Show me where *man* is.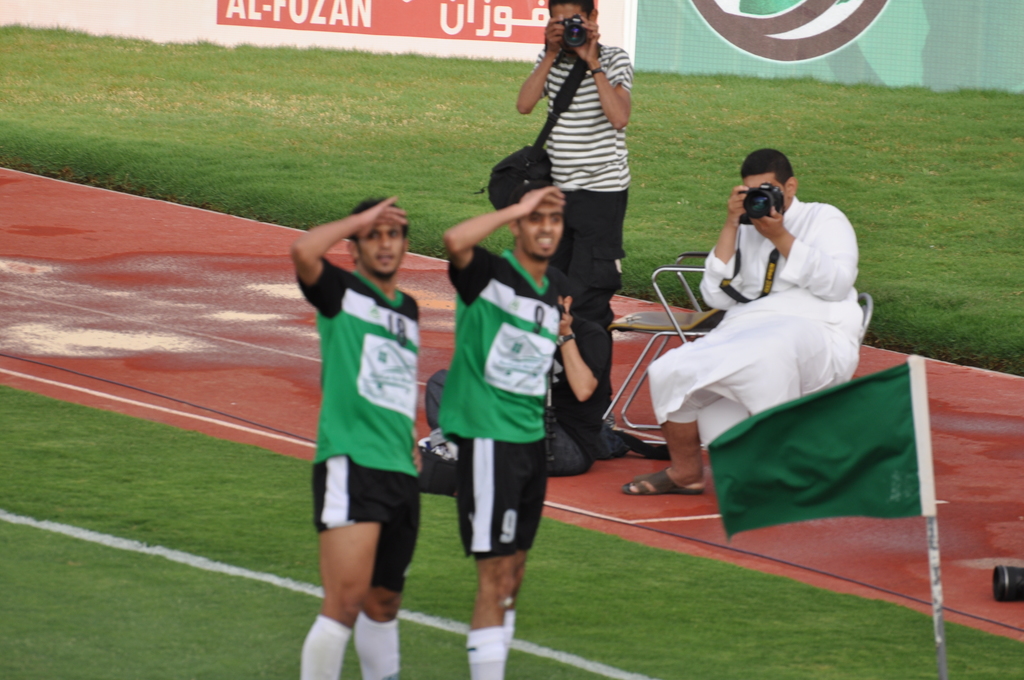
*man* is at detection(440, 187, 563, 679).
